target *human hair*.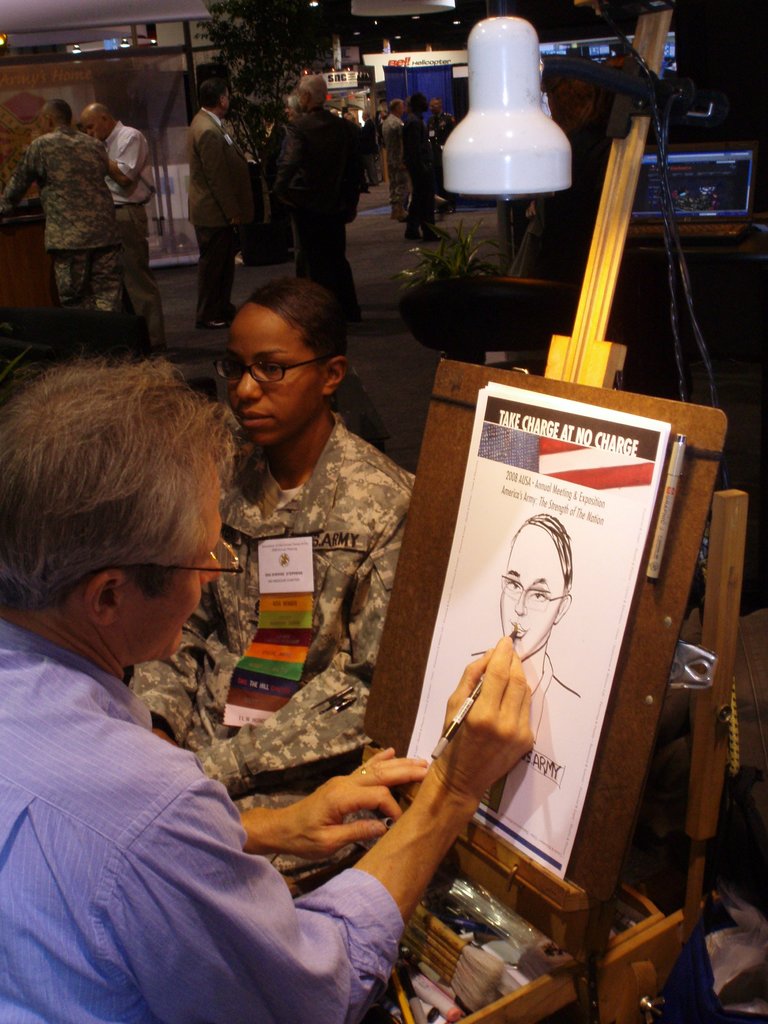
Target region: detection(522, 509, 572, 586).
